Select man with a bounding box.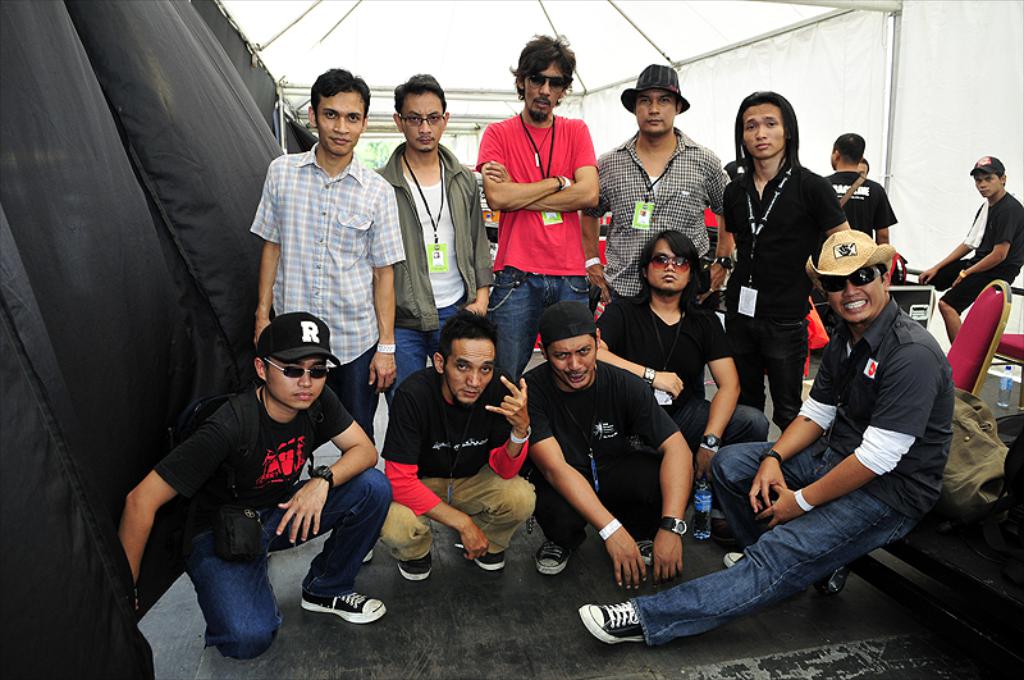
(x1=257, y1=64, x2=407, y2=433).
